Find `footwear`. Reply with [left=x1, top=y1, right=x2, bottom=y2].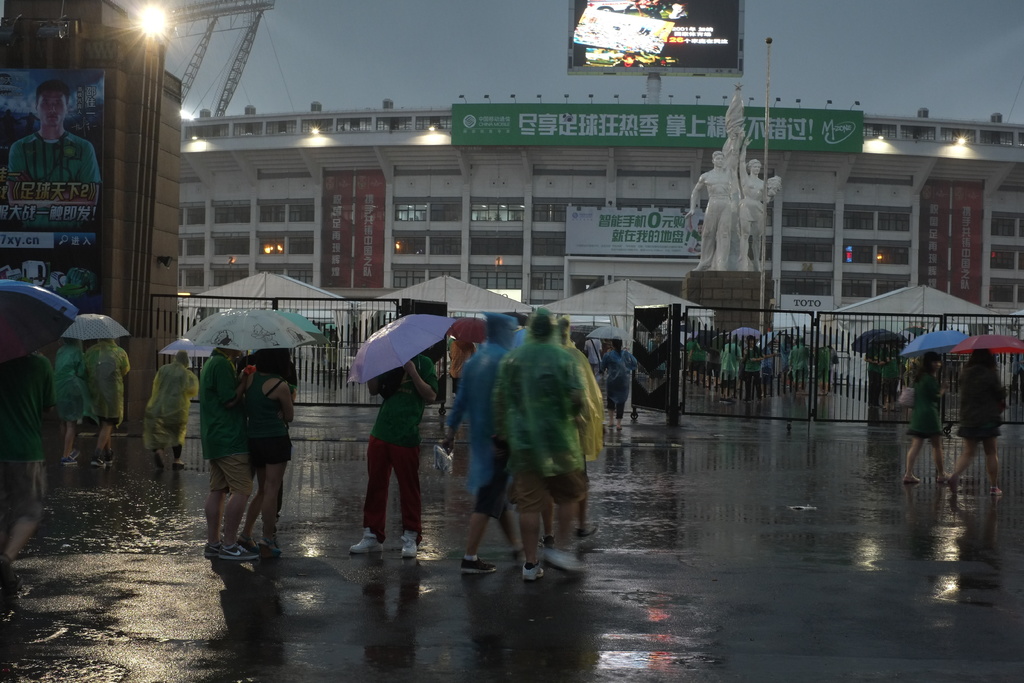
[left=89, top=460, right=106, bottom=466].
